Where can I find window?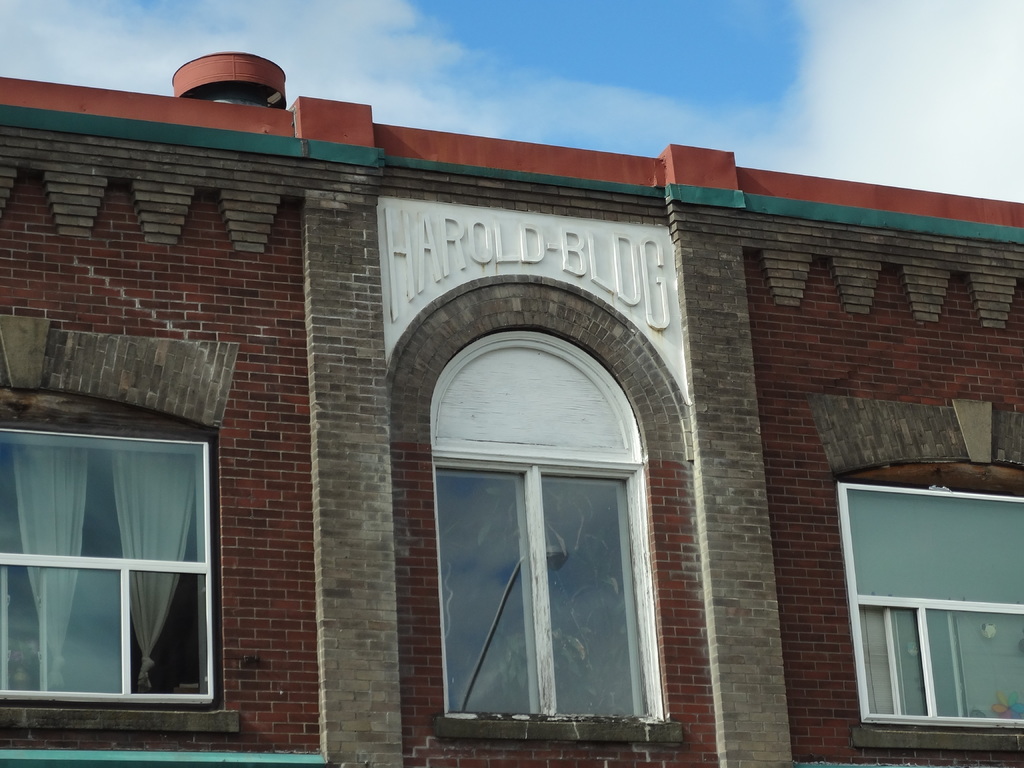
You can find it at (0, 431, 216, 700).
